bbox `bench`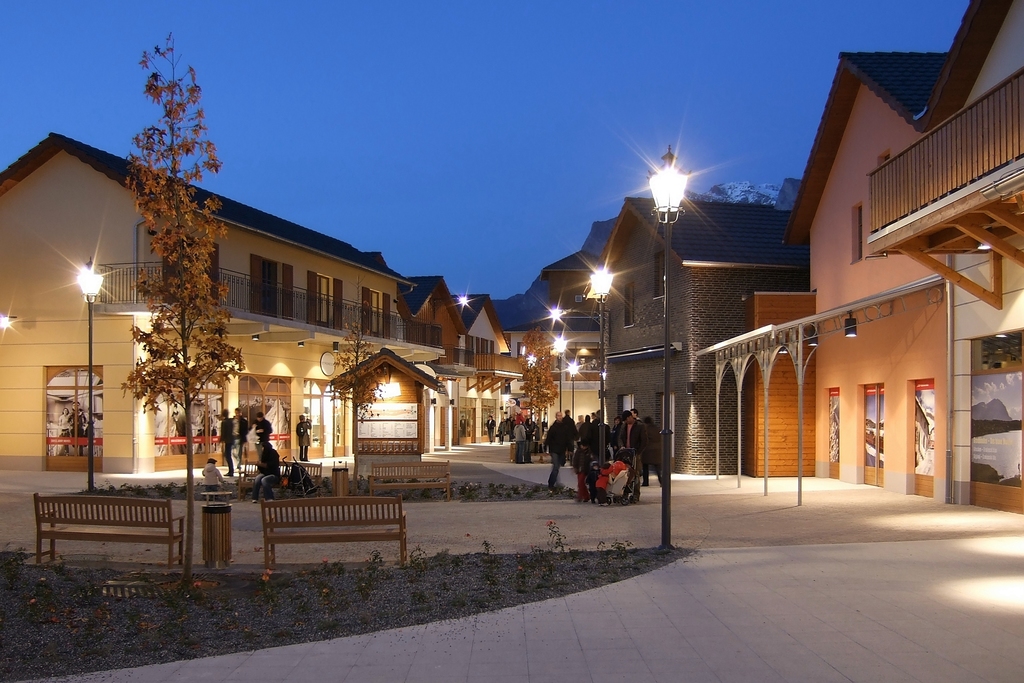
(x1=236, y1=458, x2=323, y2=502)
